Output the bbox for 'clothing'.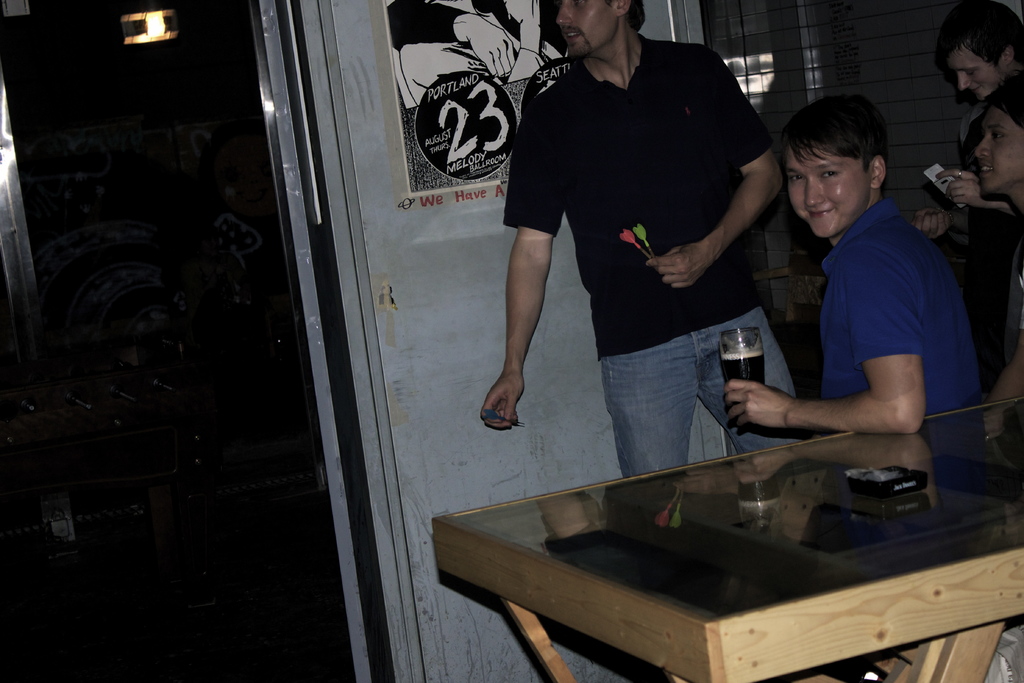
[500, 27, 770, 356].
